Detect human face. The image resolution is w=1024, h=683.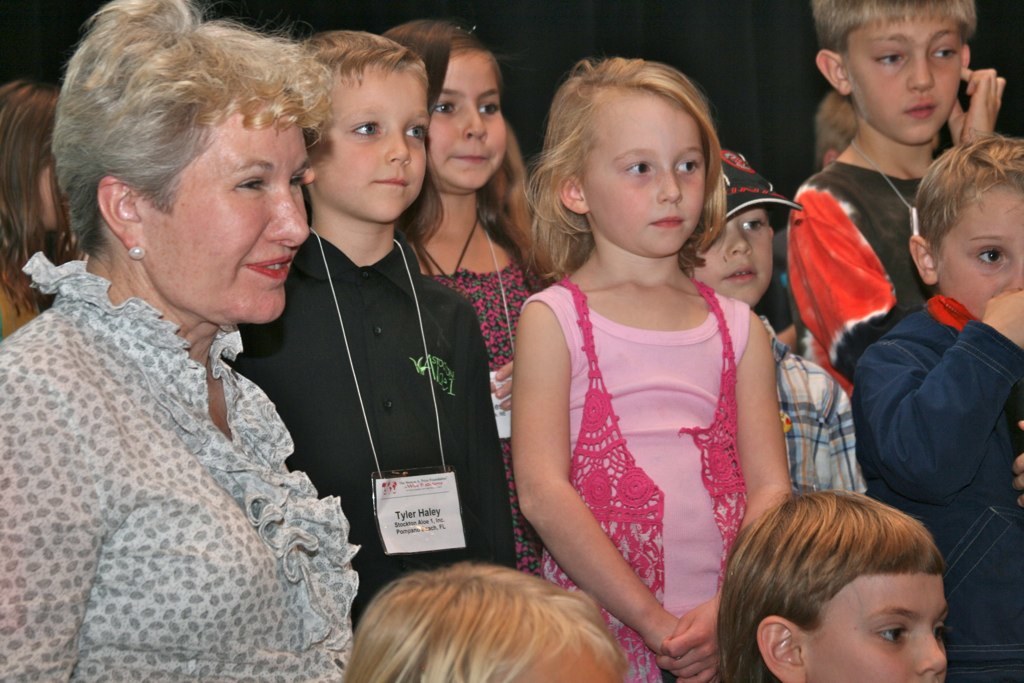
<bbox>144, 118, 310, 317</bbox>.
